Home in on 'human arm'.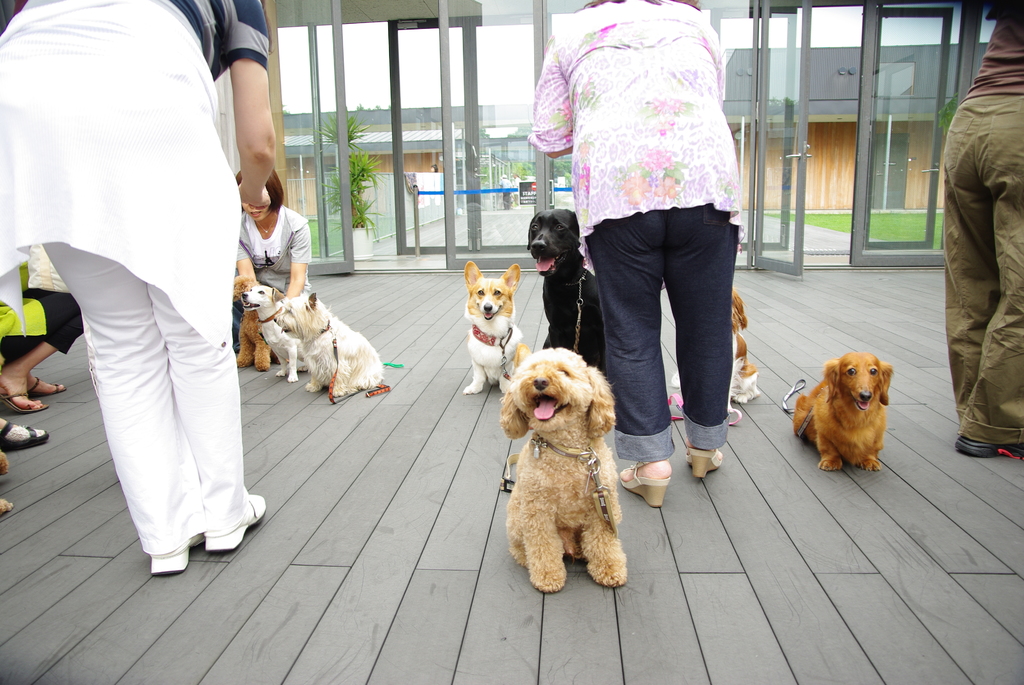
Homed in at (209,31,269,214).
